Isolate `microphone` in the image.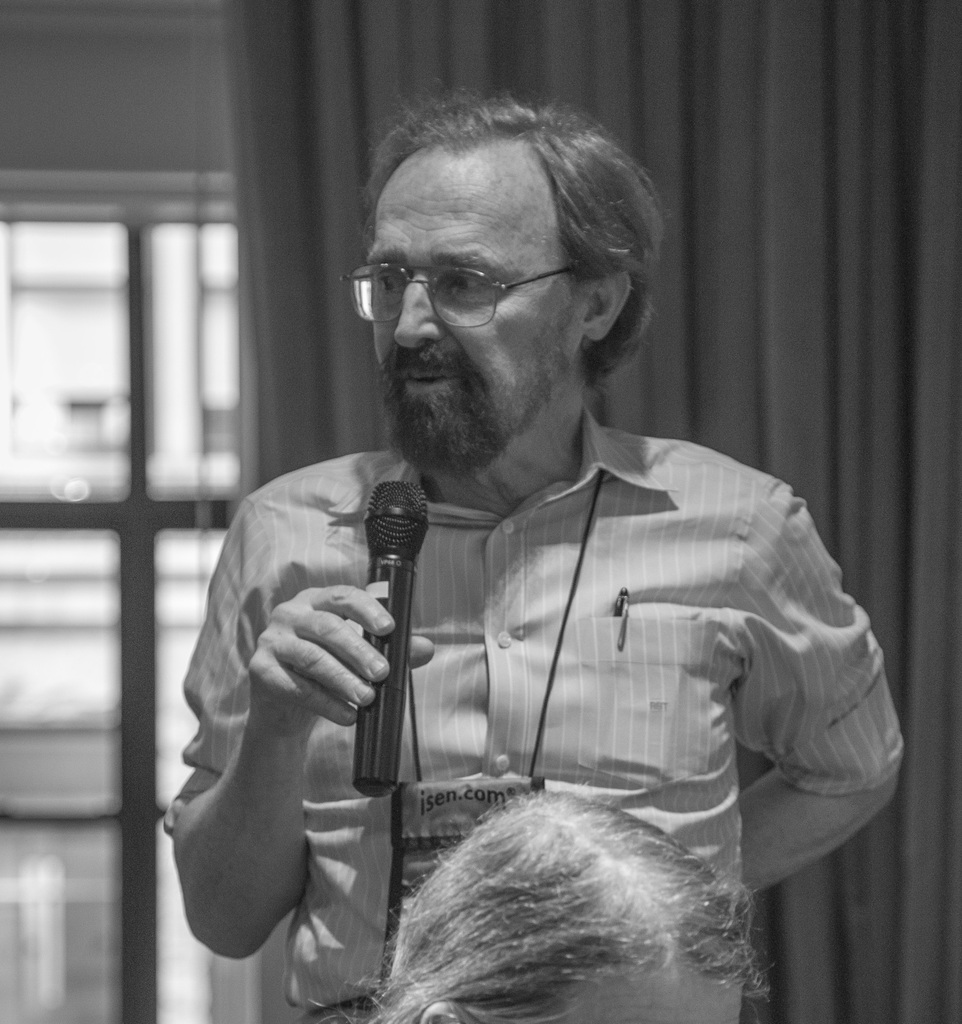
Isolated region: 352,478,429,798.
